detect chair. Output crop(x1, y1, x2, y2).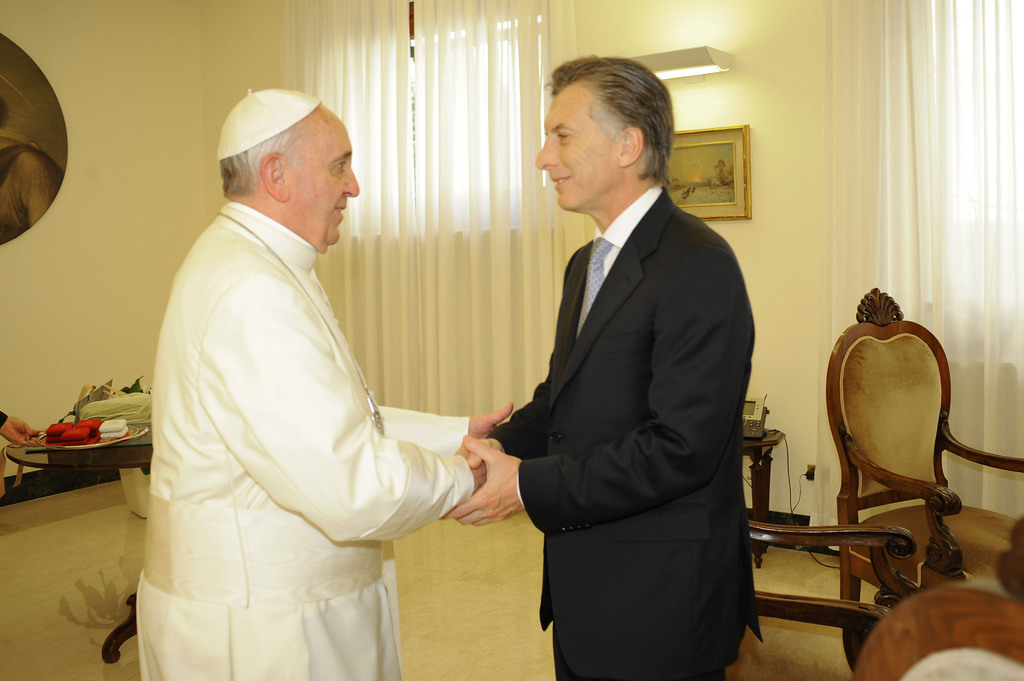
crop(716, 507, 920, 680).
